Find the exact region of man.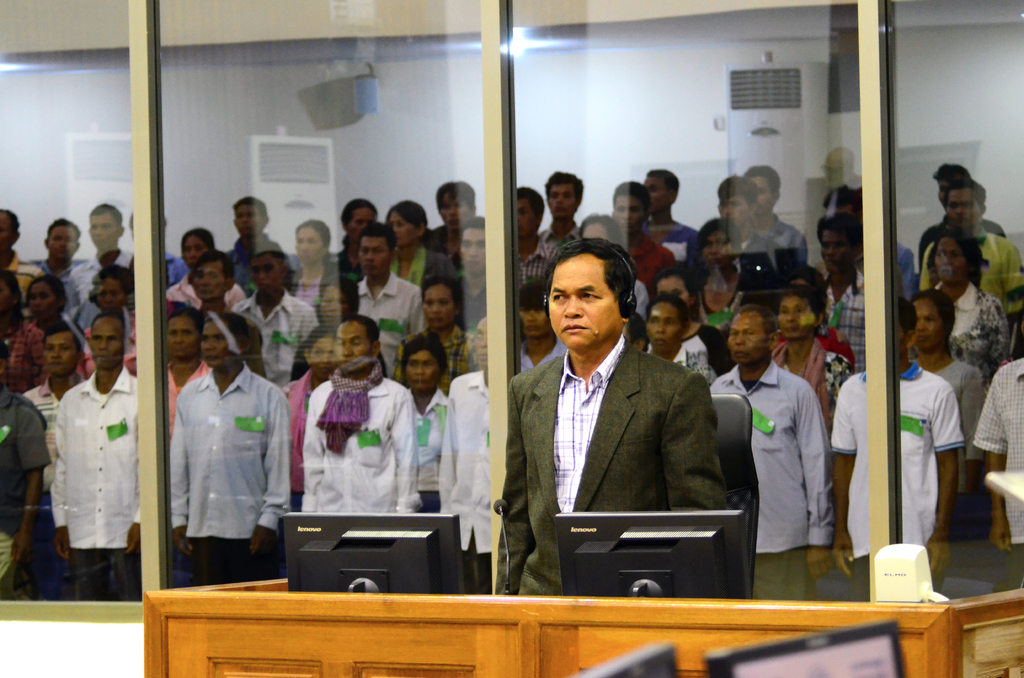
Exact region: 645 296 692 370.
